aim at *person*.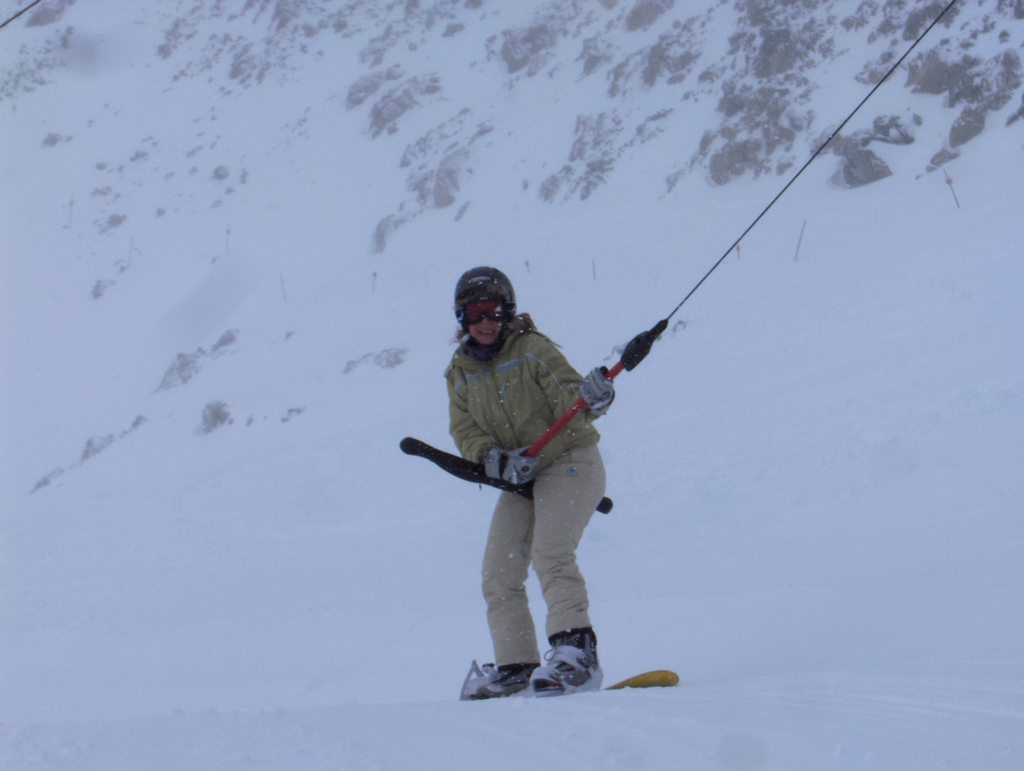
Aimed at (410,244,625,770).
